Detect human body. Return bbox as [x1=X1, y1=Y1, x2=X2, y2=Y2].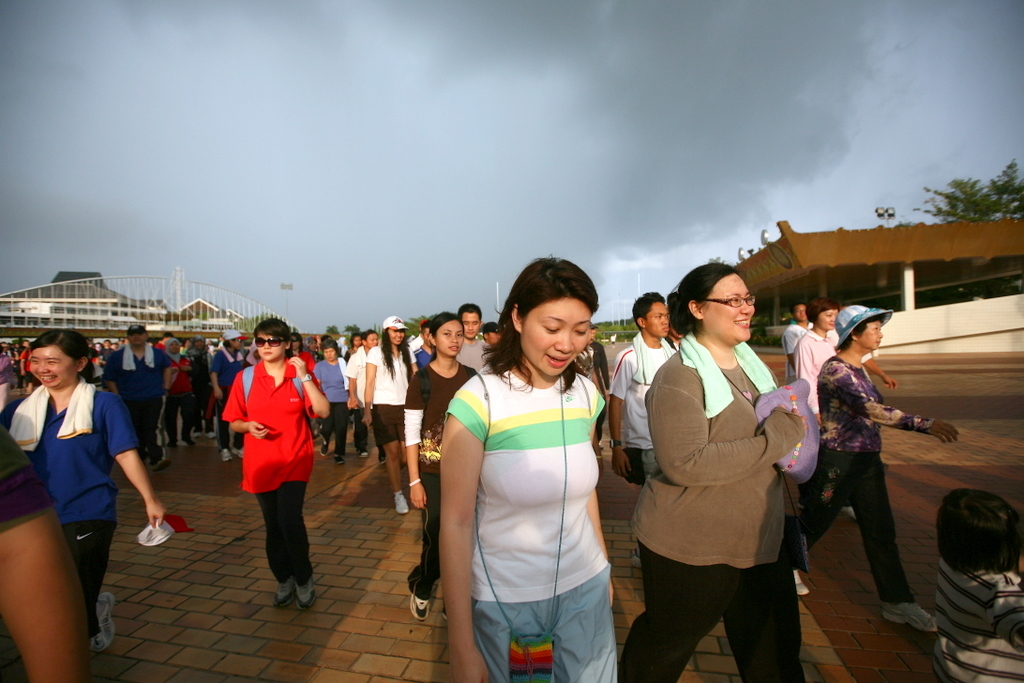
[x1=413, y1=326, x2=437, y2=367].
